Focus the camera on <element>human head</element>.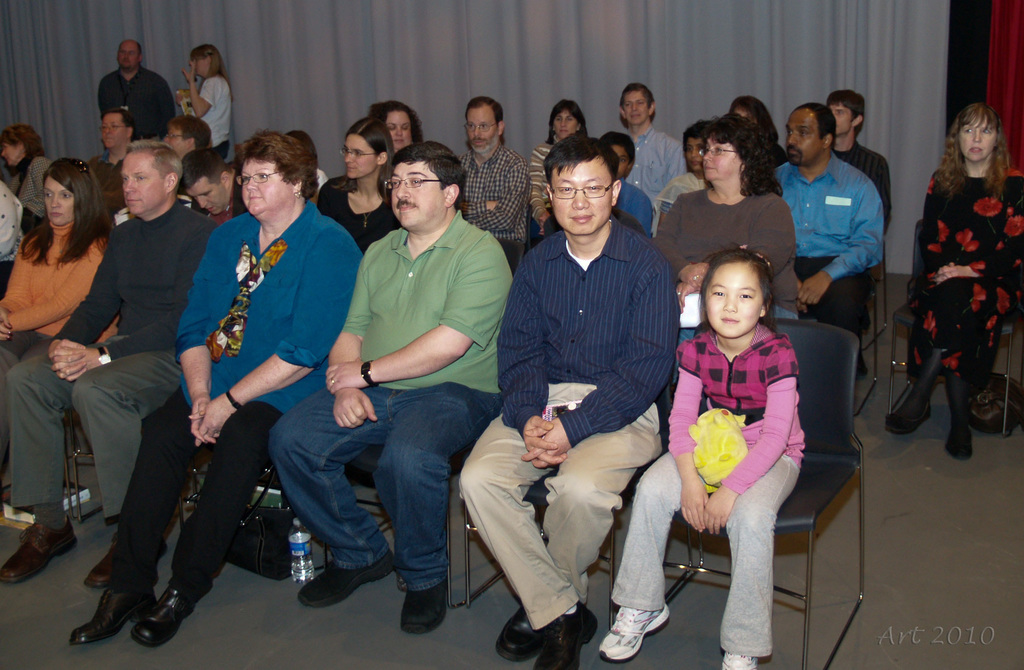
Focus region: 117,38,142,69.
